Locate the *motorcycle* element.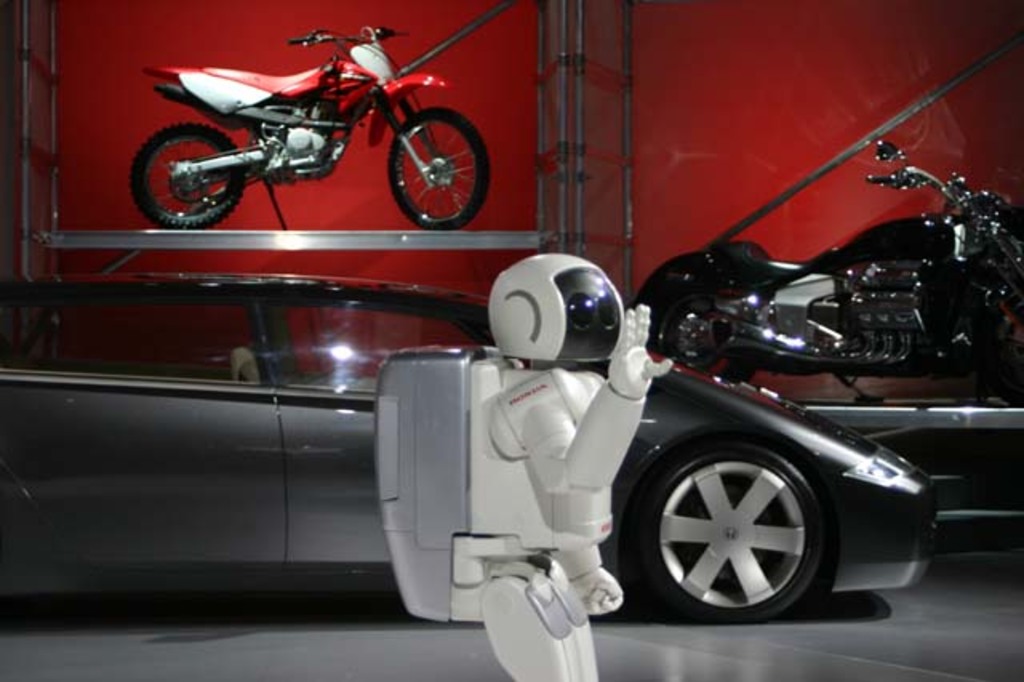
Element bbox: 128/24/486/231.
